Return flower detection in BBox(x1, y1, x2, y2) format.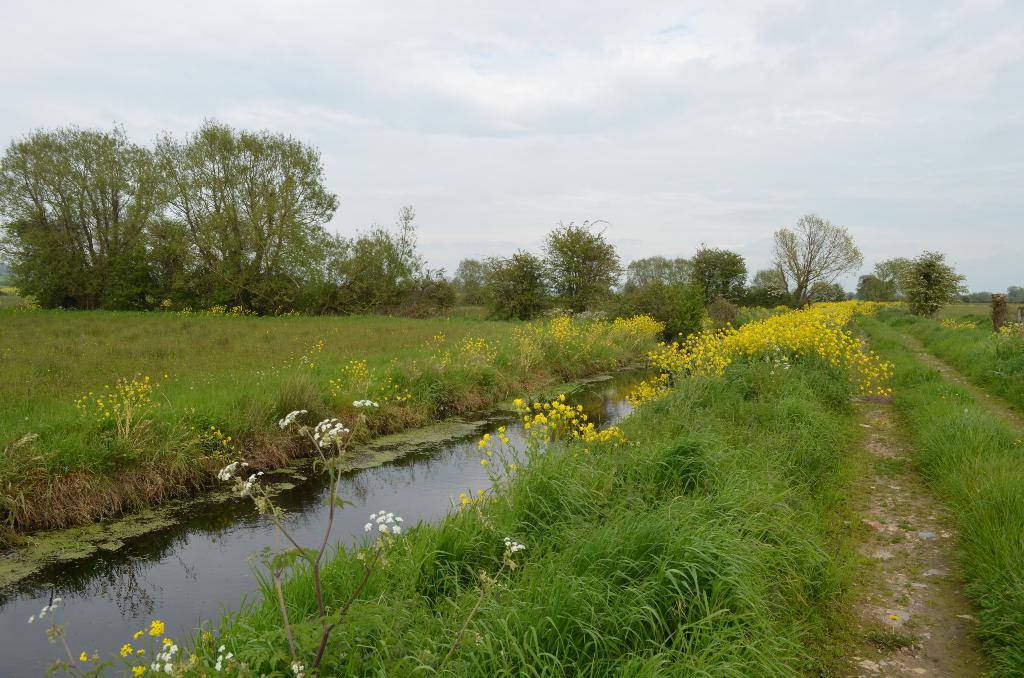
BBox(218, 645, 224, 650).
